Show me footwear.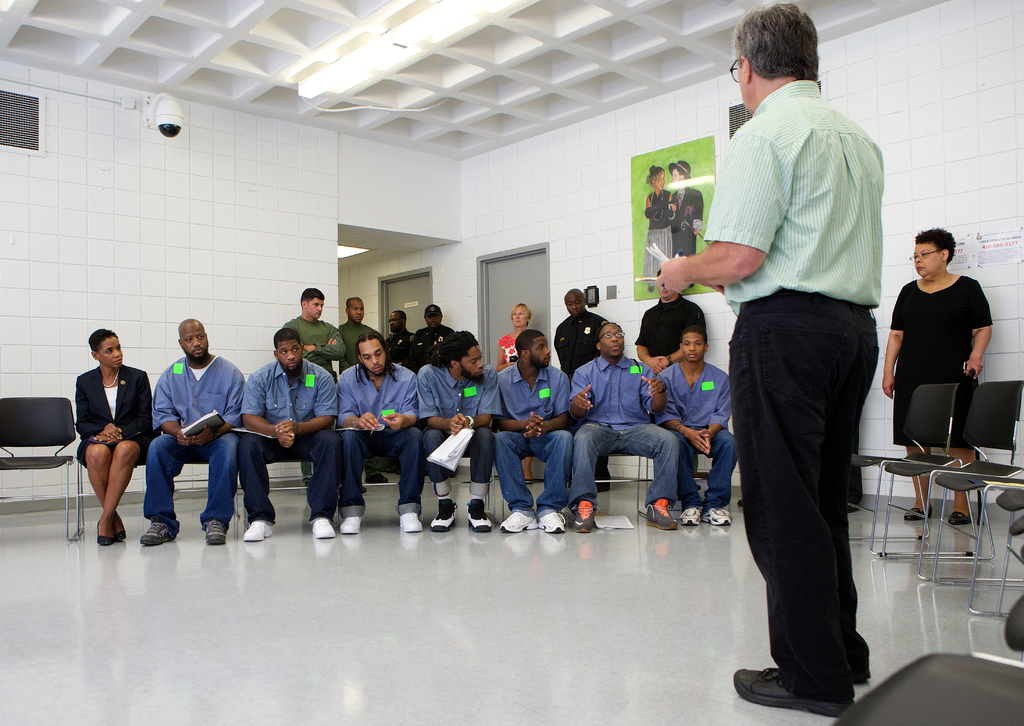
footwear is here: bbox(339, 486, 369, 496).
